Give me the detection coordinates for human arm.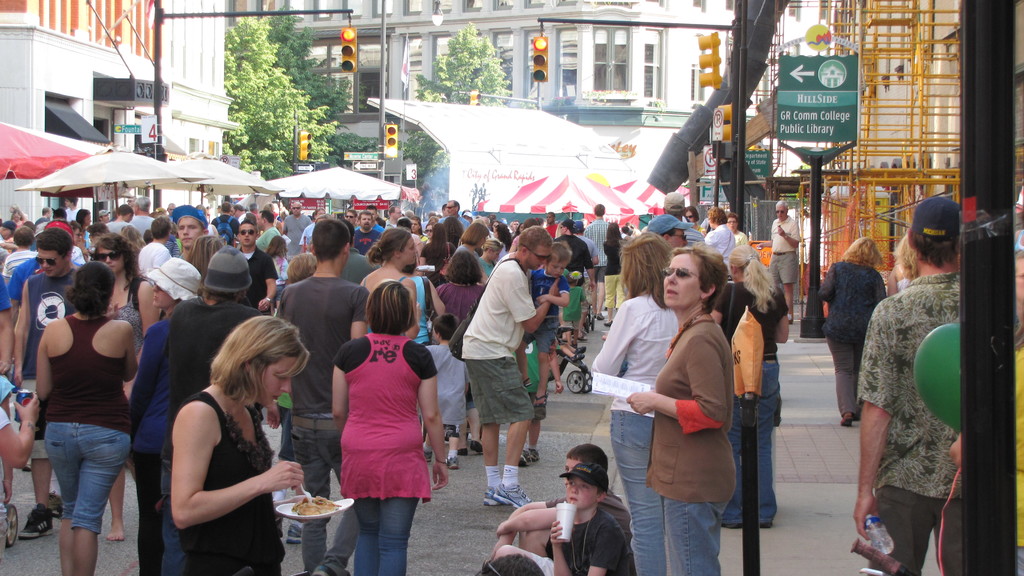
[849,301,897,538].
